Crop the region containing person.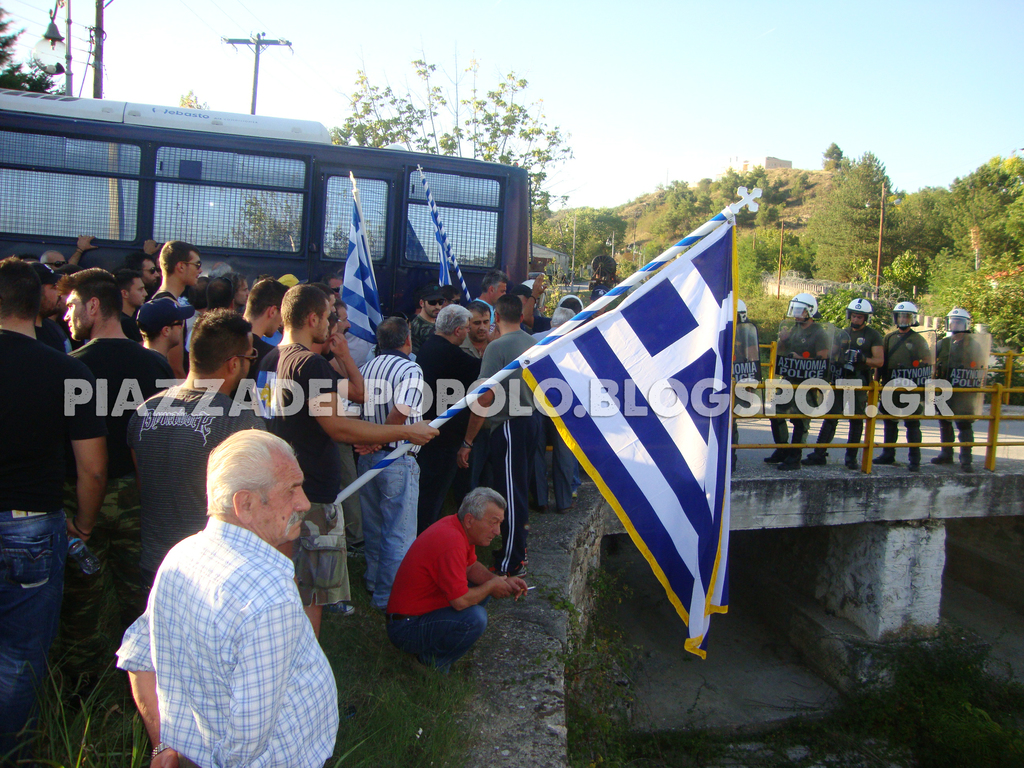
Crop region: (764, 294, 829, 471).
